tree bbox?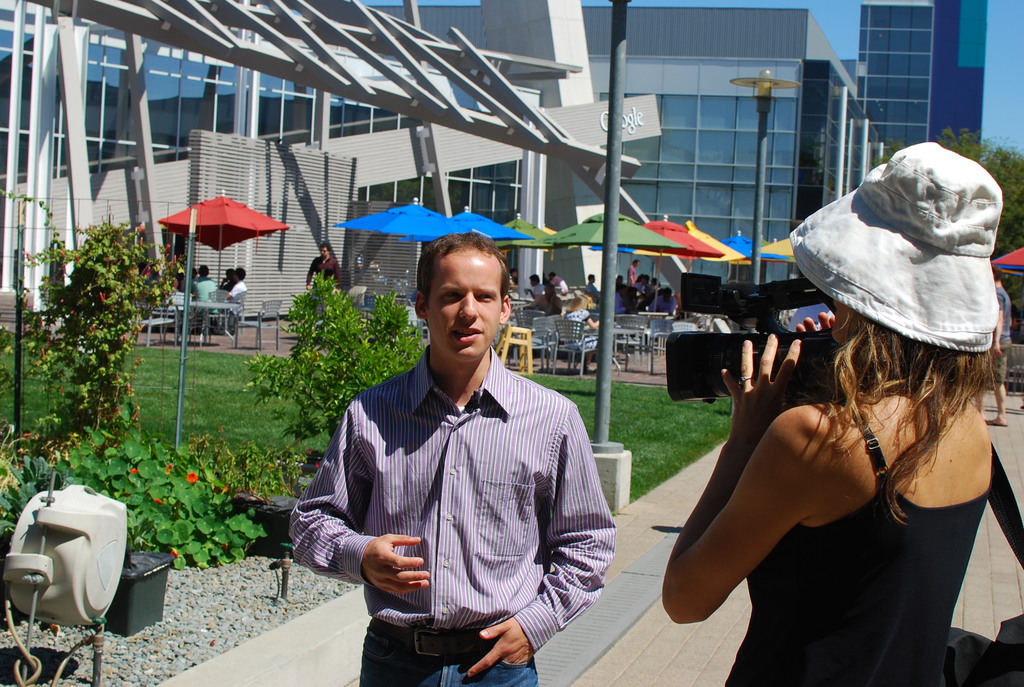
241,274,429,445
